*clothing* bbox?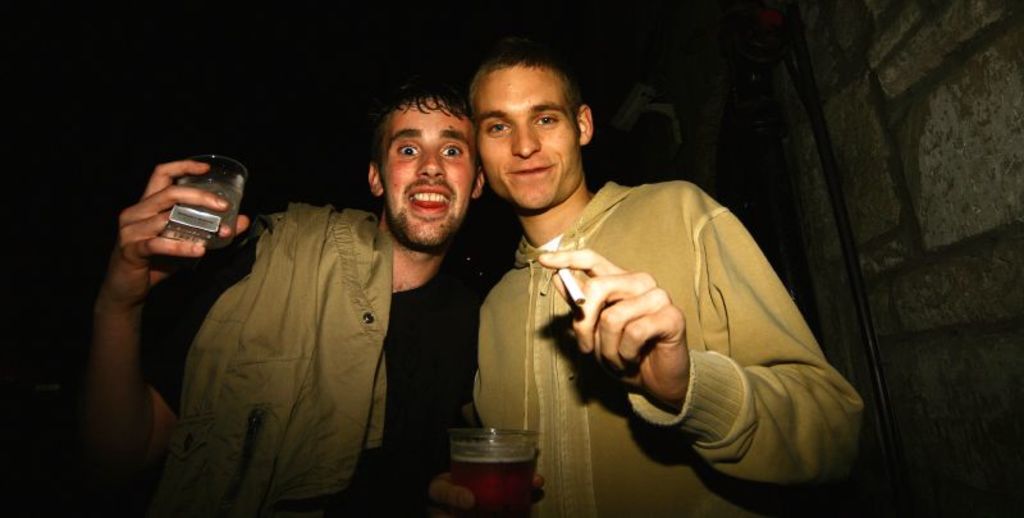
box(141, 206, 493, 517)
